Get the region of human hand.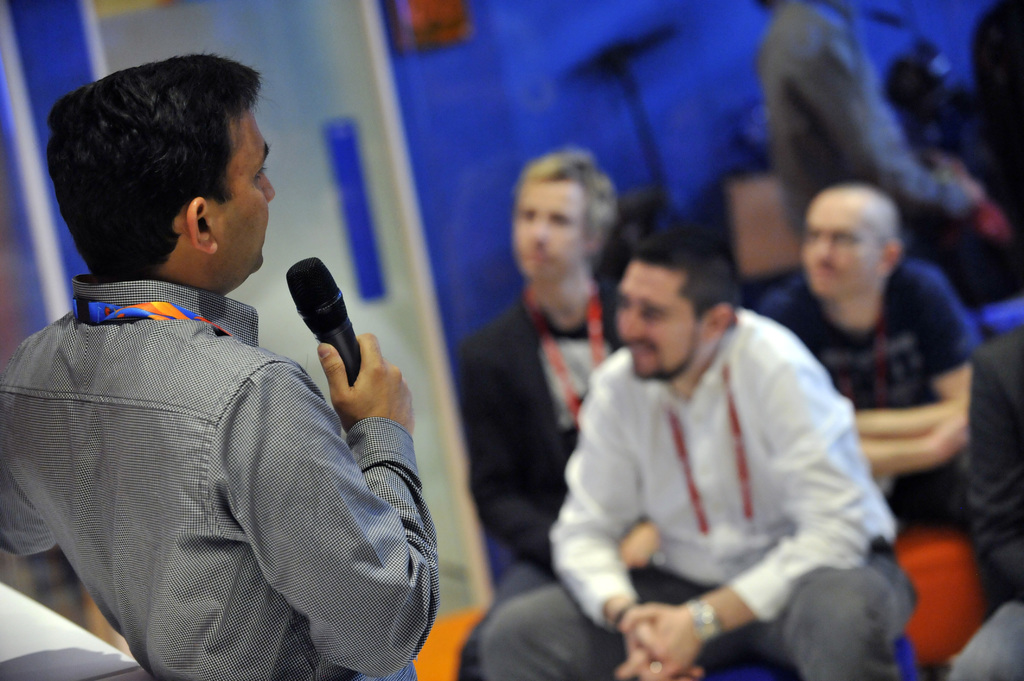
x1=625 y1=620 x2=703 y2=680.
